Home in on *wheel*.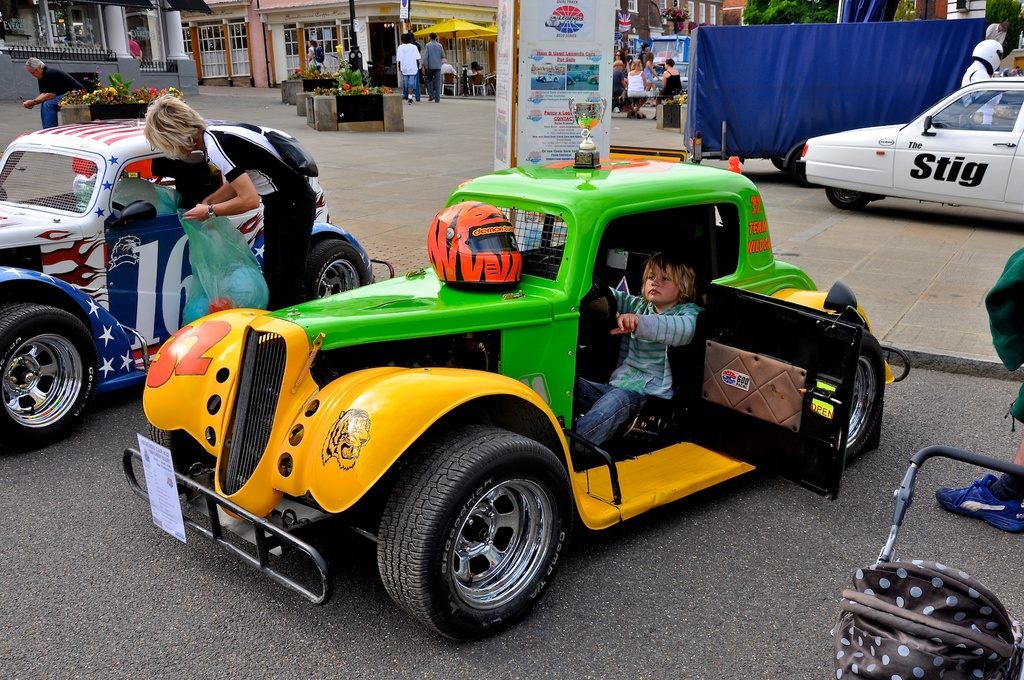
Homed in at x1=578, y1=271, x2=617, y2=357.
